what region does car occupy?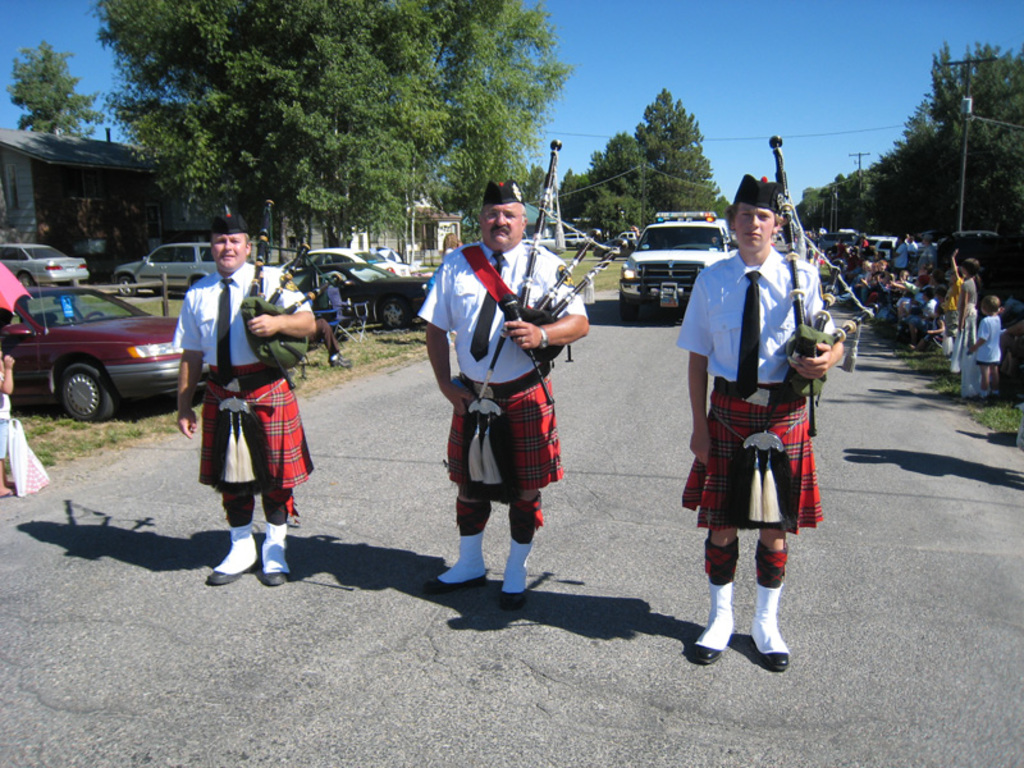
[1, 279, 212, 422].
